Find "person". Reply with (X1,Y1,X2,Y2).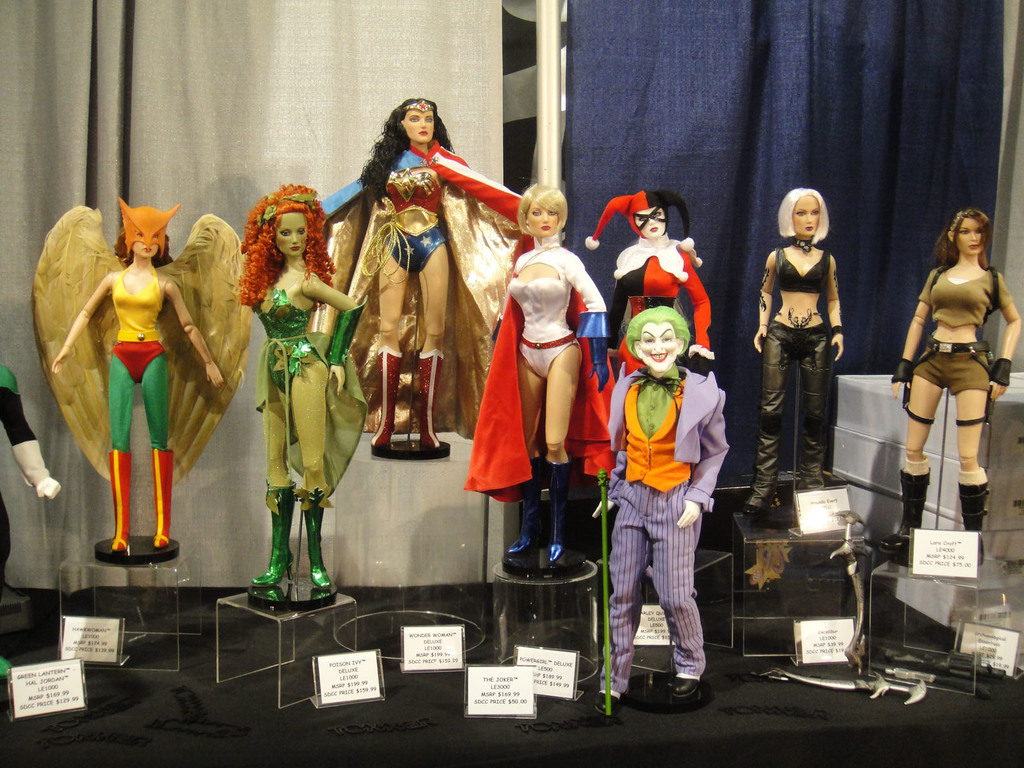
(598,307,730,721).
